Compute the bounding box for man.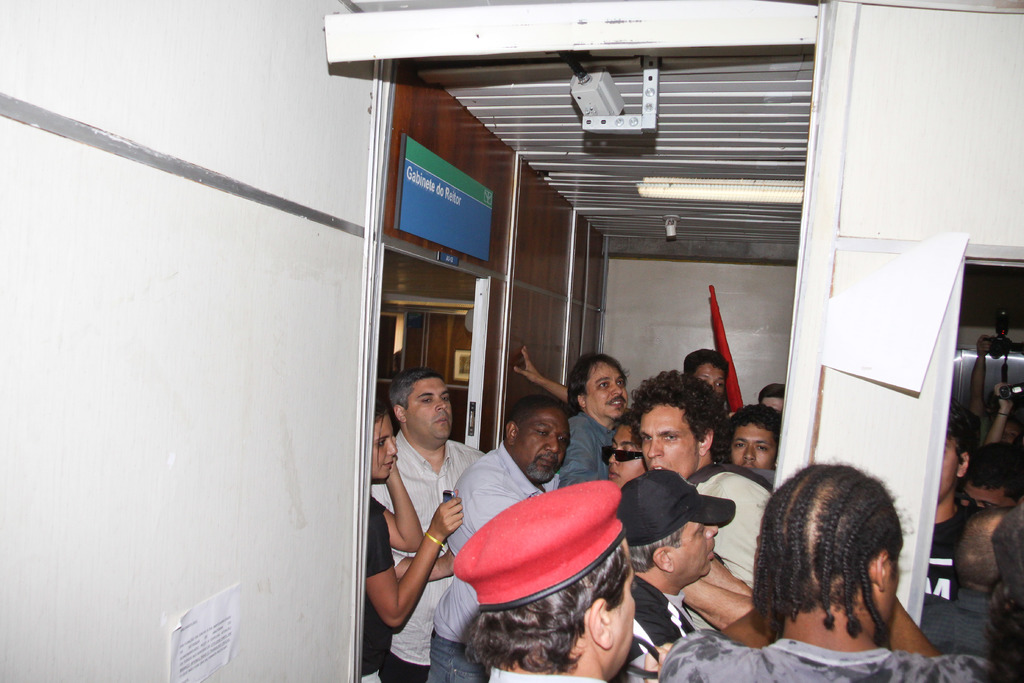
box=[549, 350, 631, 490].
